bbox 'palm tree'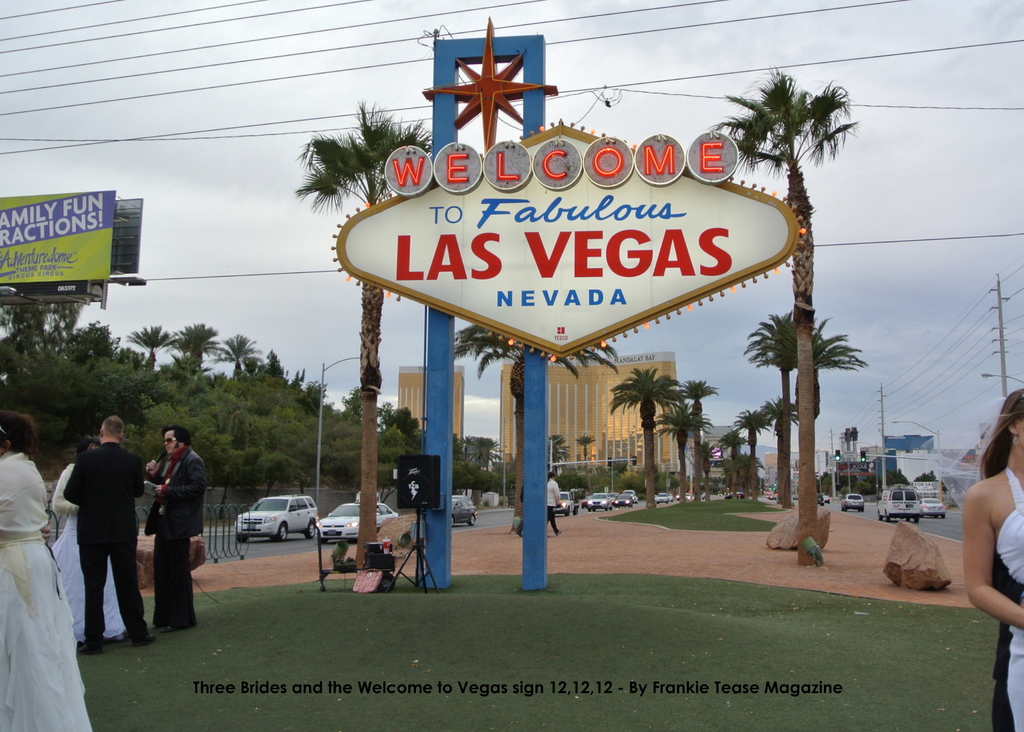
x1=184, y1=317, x2=208, y2=407
